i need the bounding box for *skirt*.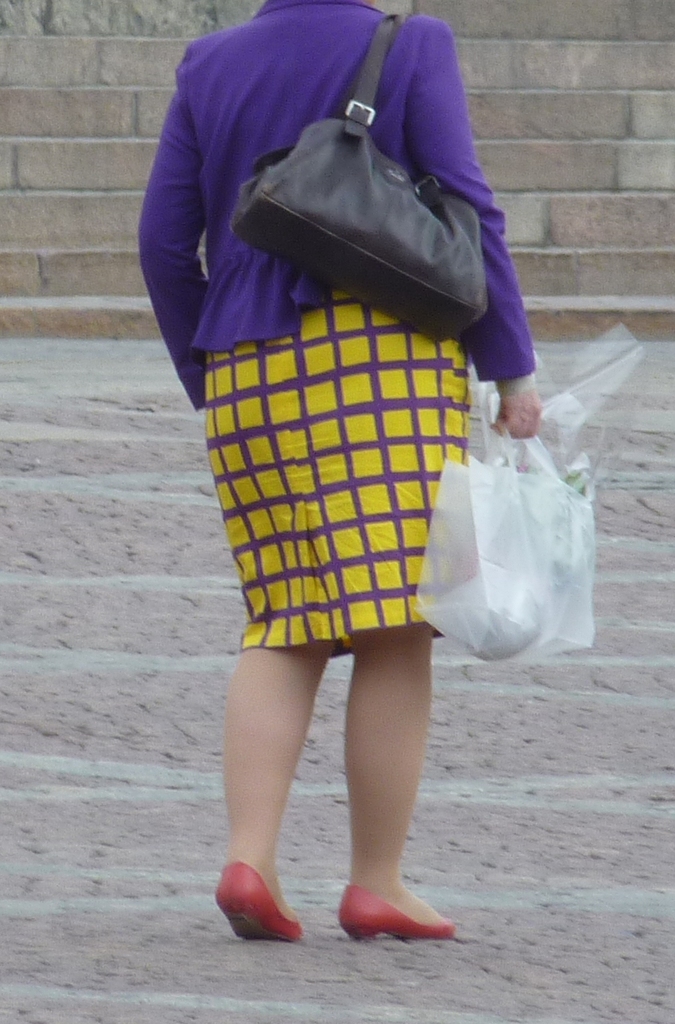
Here it is: locate(204, 283, 474, 658).
